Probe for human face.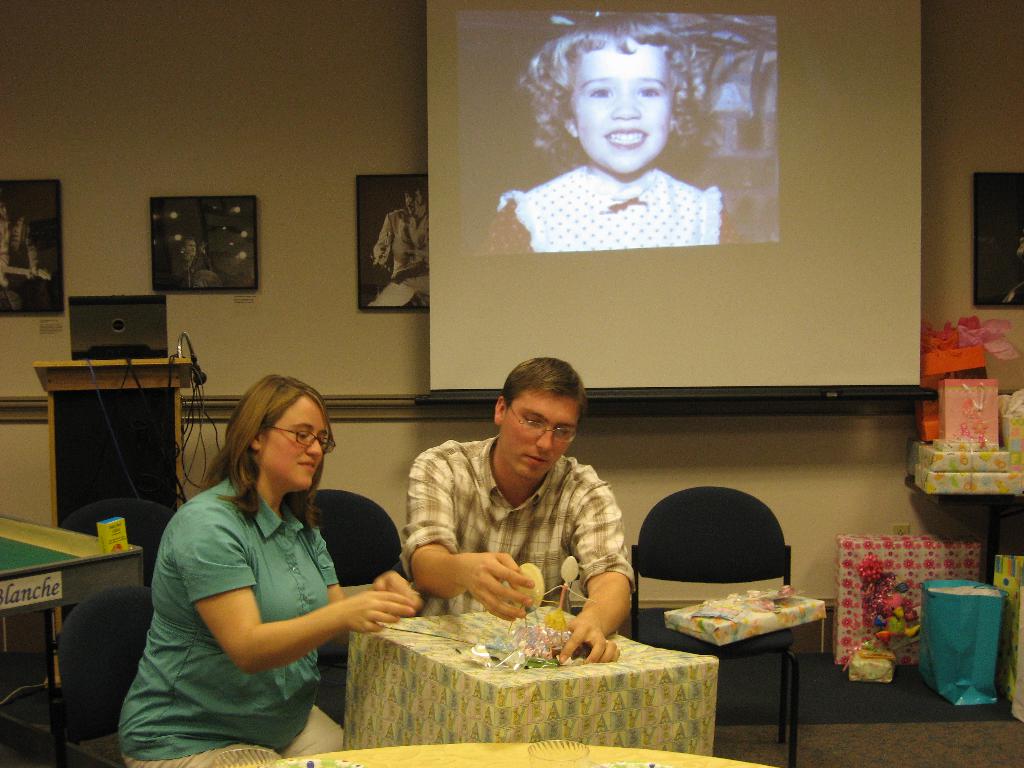
Probe result: 565:39:669:178.
